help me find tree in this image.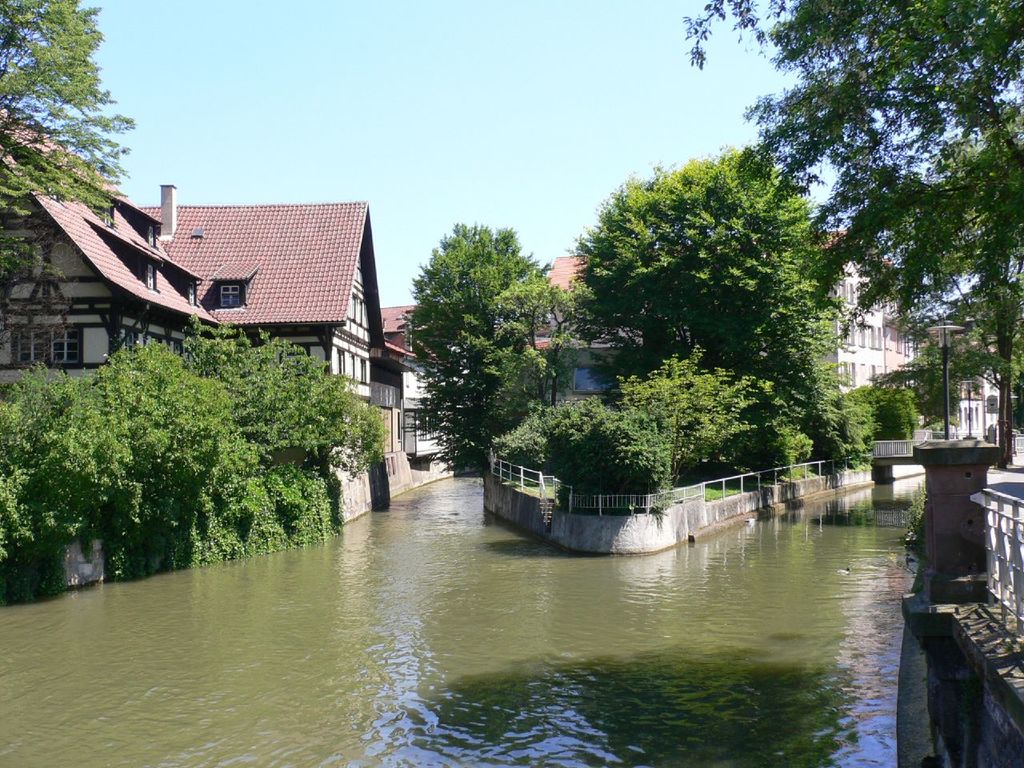
Found it: region(5, 298, 403, 565).
